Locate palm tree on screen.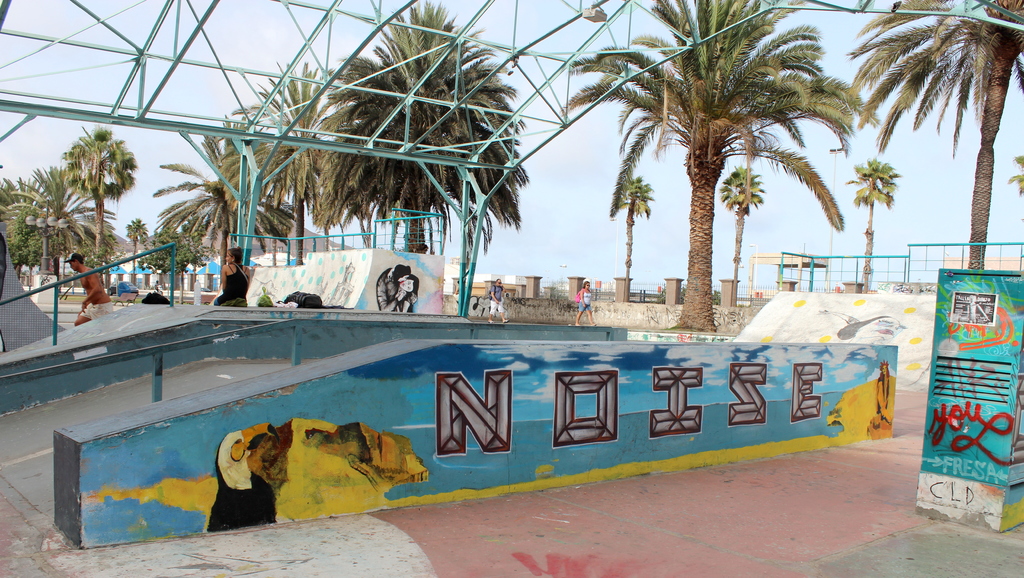
On screen at box=[876, 0, 999, 287].
